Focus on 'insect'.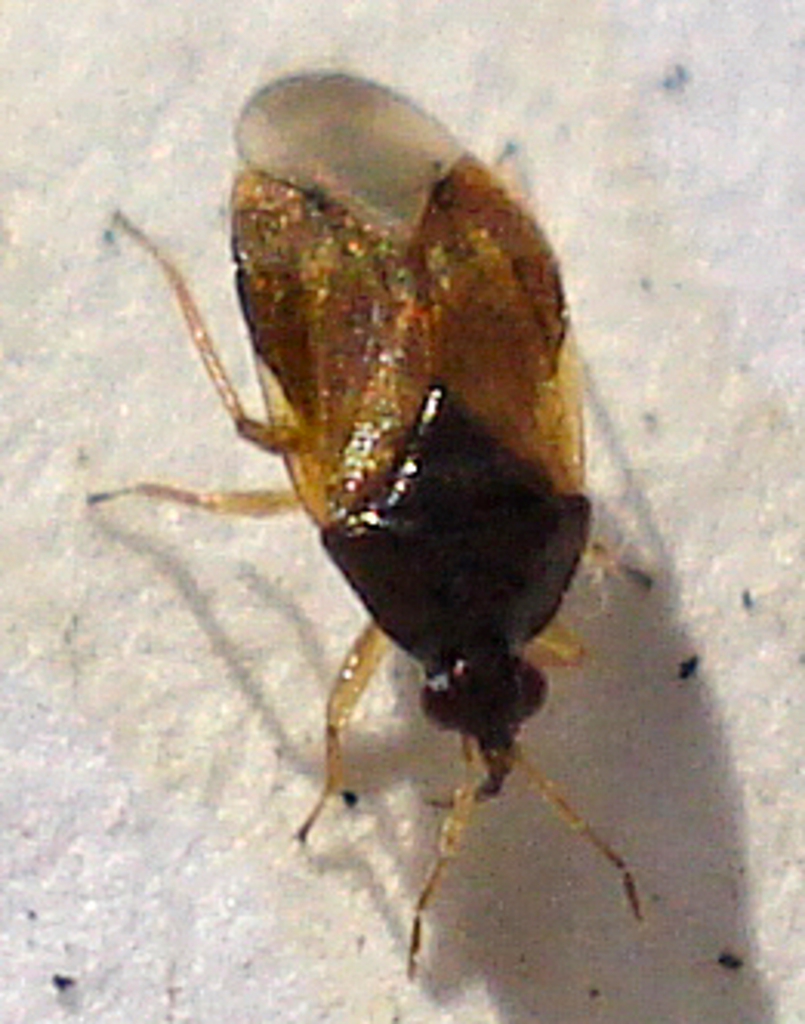
Focused at x1=80, y1=68, x2=648, y2=981.
